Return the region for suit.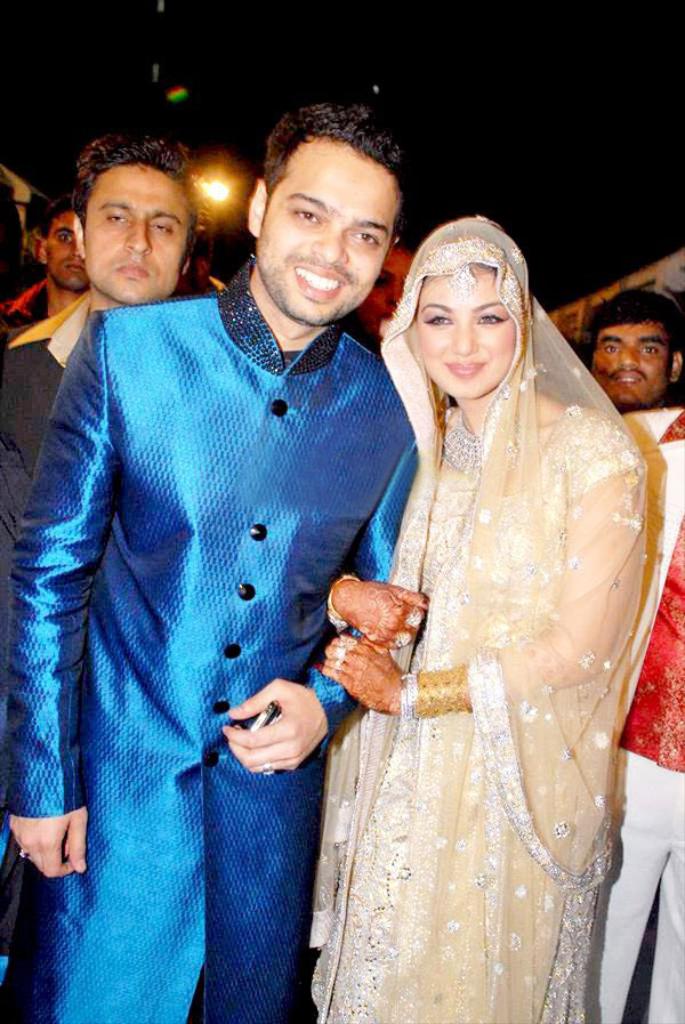
(0, 321, 64, 639).
